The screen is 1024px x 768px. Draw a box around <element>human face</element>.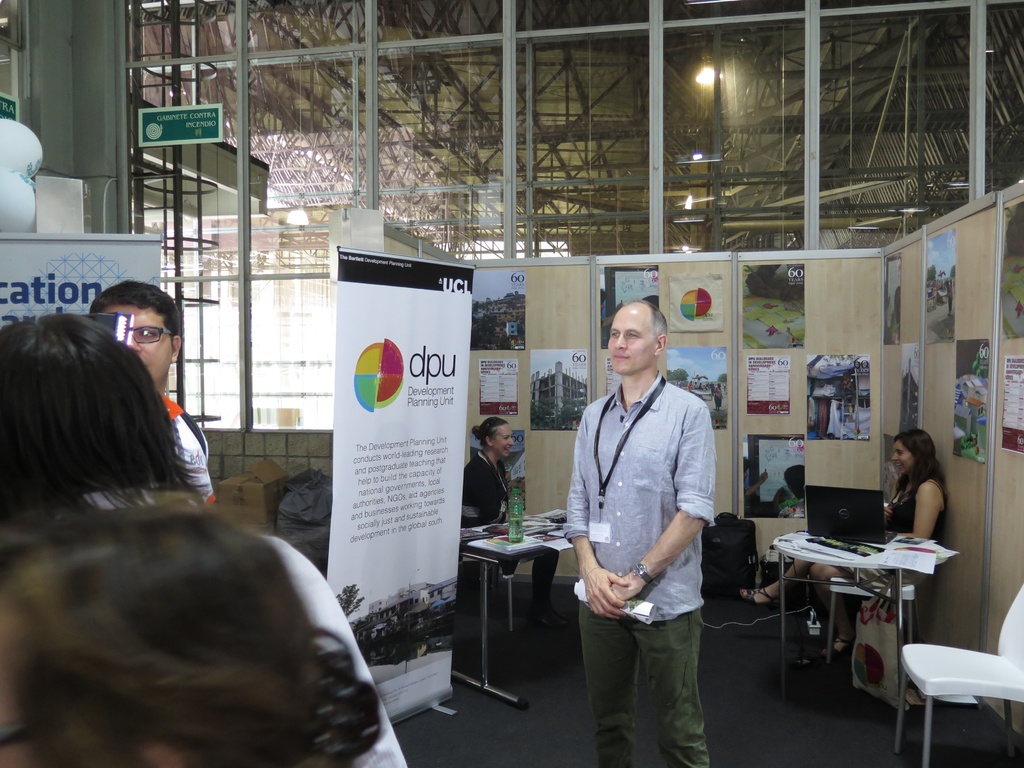
detection(490, 423, 515, 455).
